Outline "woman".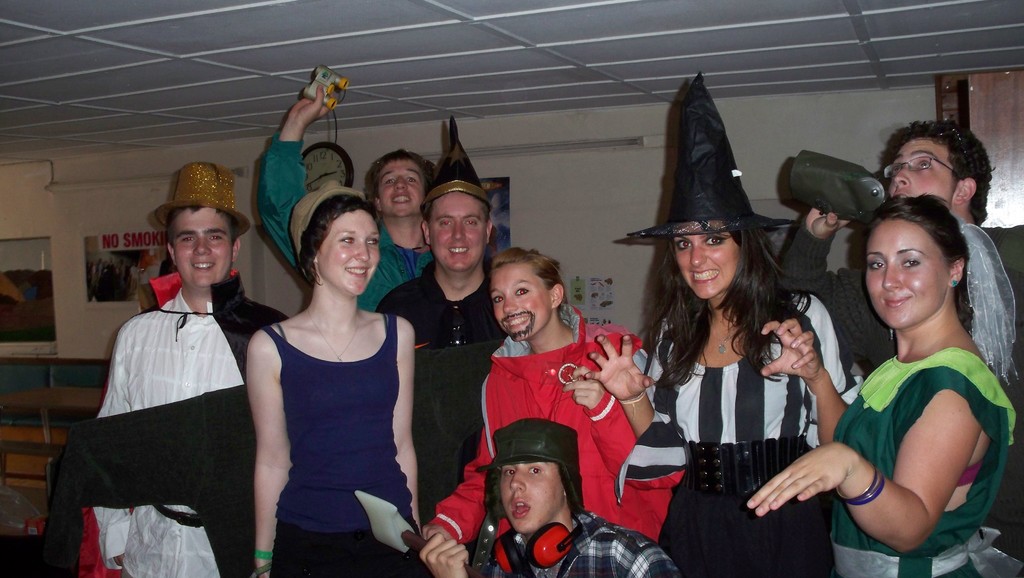
Outline: left=420, top=244, right=673, bottom=547.
